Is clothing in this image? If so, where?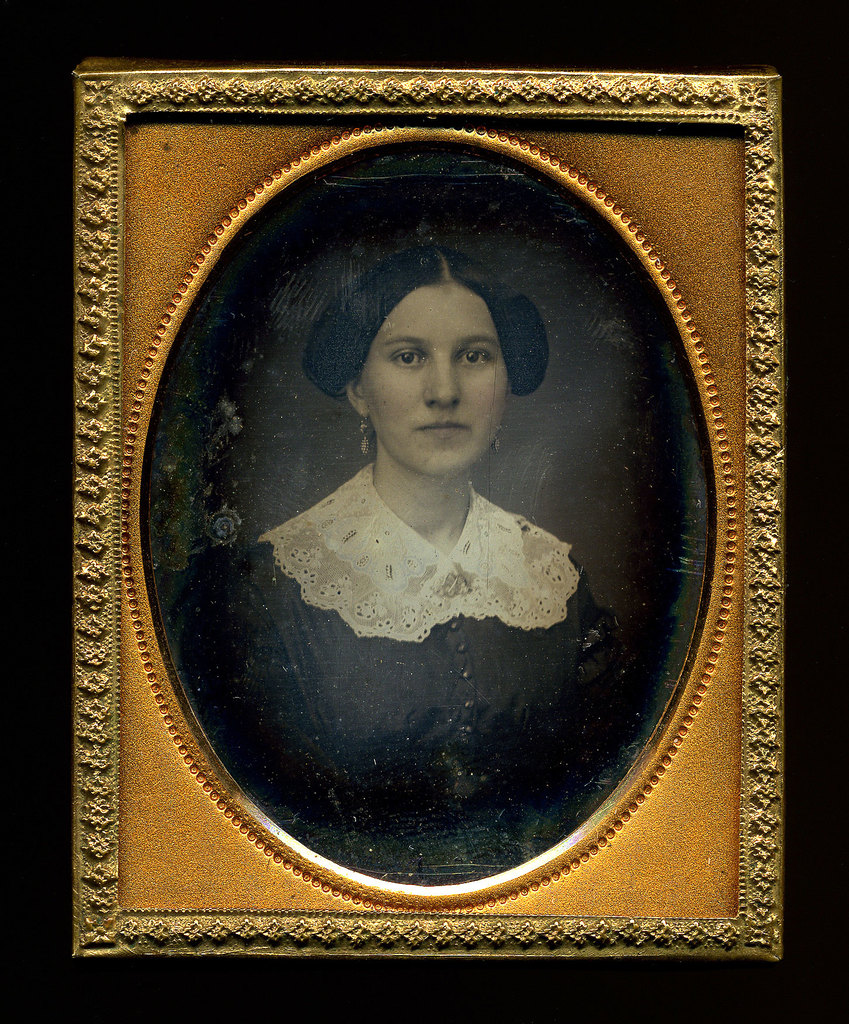
Yes, at bbox=[221, 386, 655, 867].
